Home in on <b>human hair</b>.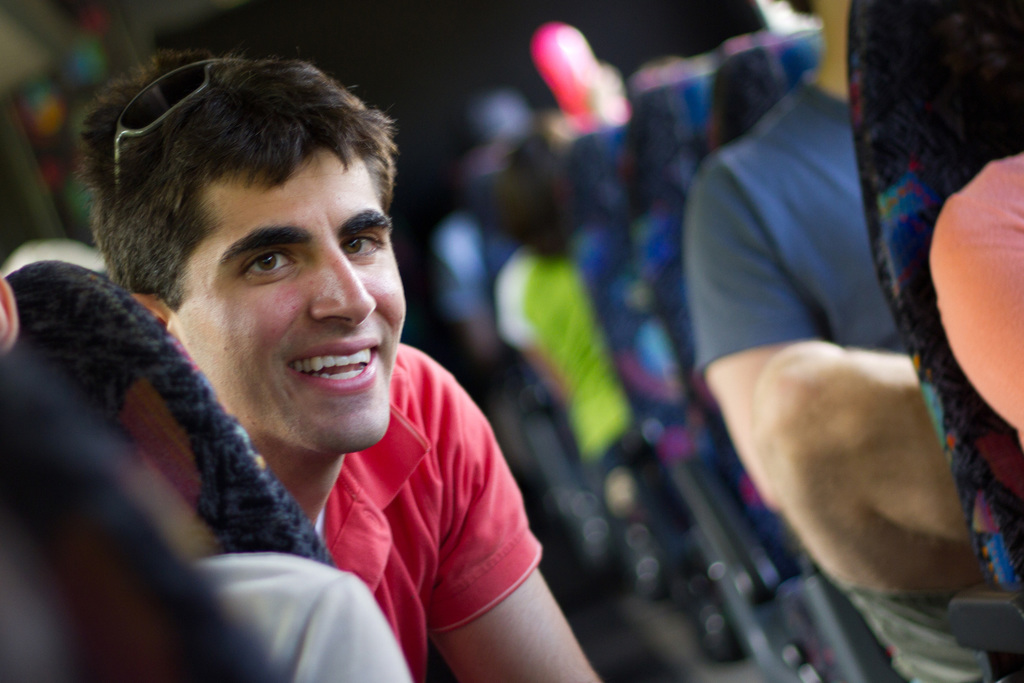
Homed in at <bbox>492, 127, 582, 265</bbox>.
